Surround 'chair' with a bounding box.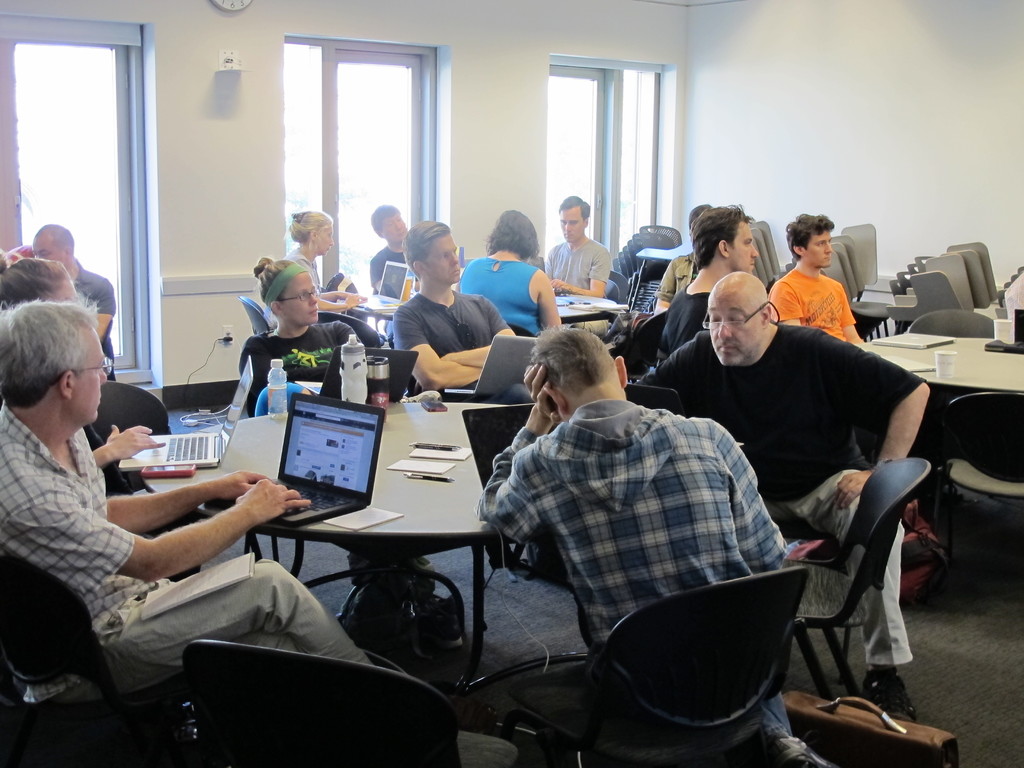
{"x1": 177, "y1": 639, "x2": 465, "y2": 754}.
